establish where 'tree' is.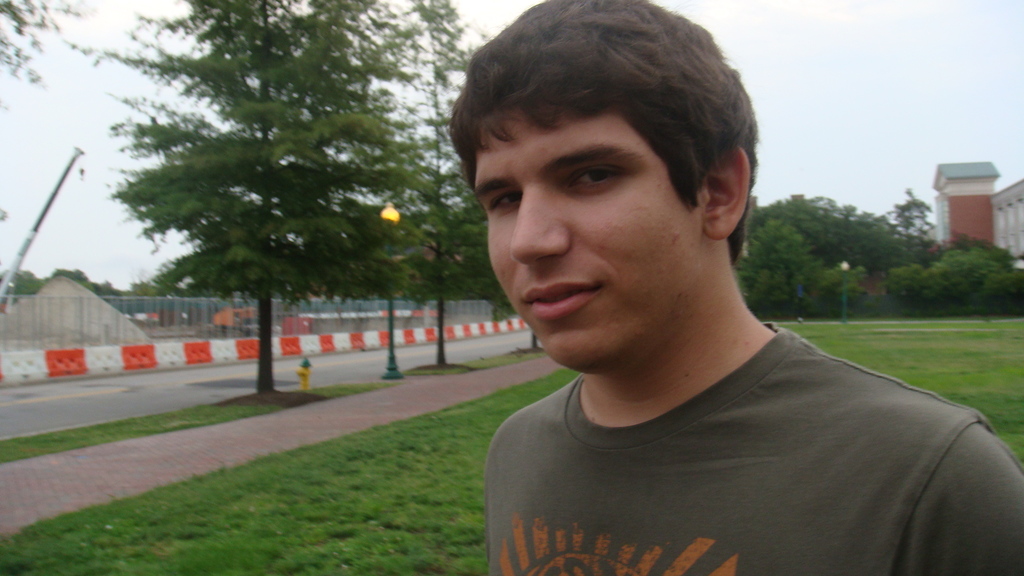
Established at 739/186/932/326.
